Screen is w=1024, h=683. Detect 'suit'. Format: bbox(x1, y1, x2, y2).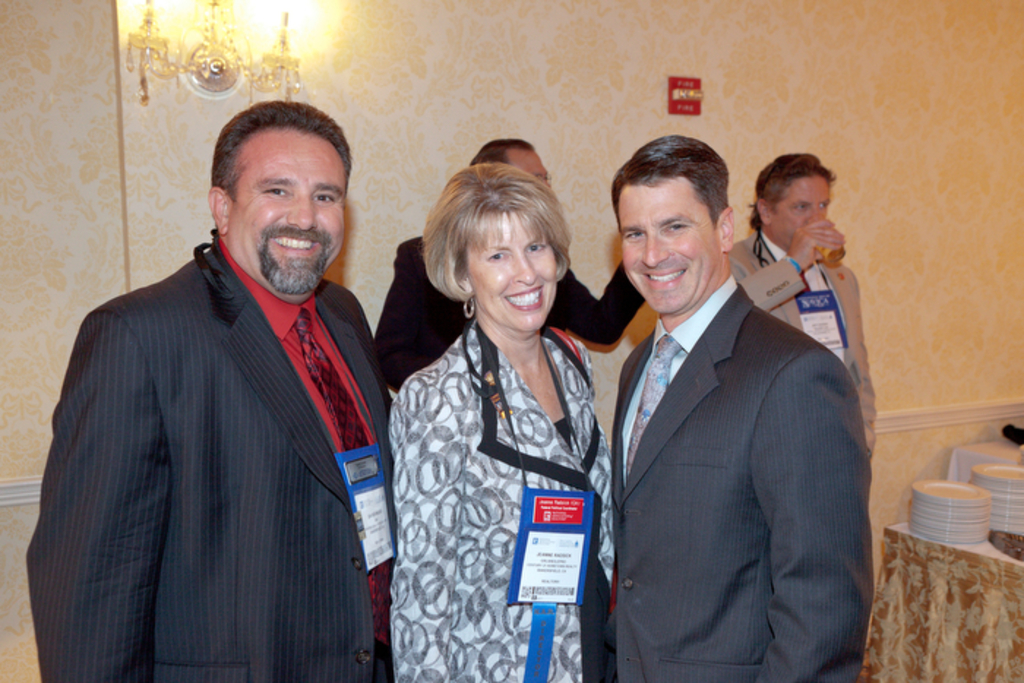
bbox(373, 234, 648, 392).
